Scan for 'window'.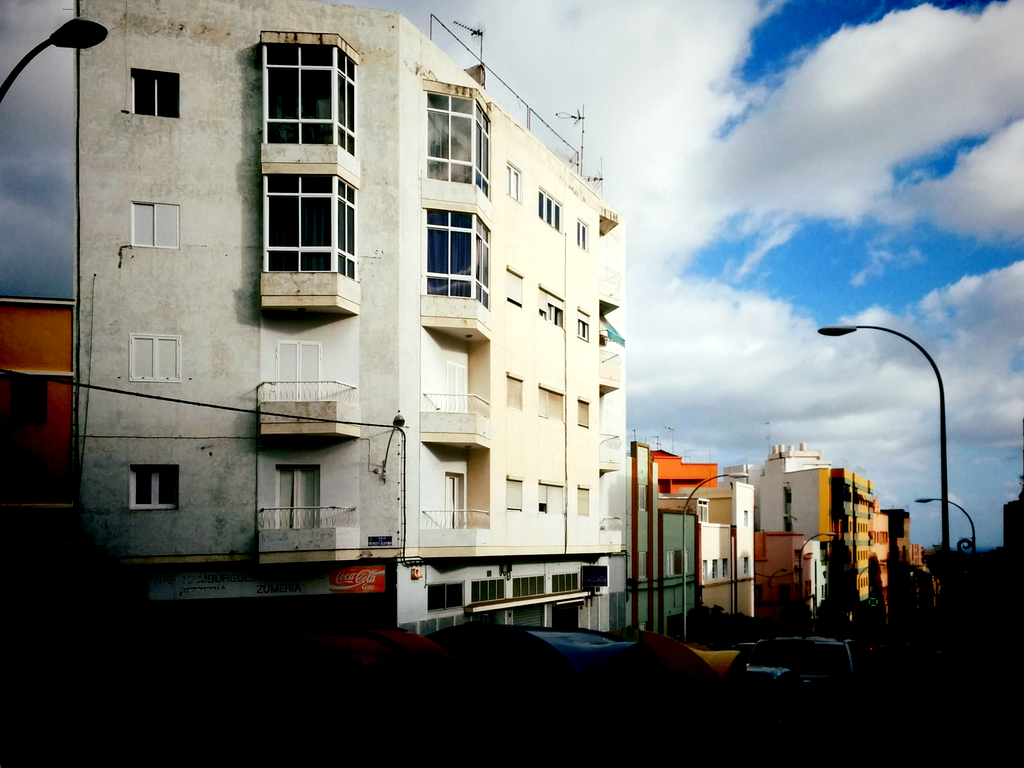
Scan result: box(721, 559, 730, 580).
